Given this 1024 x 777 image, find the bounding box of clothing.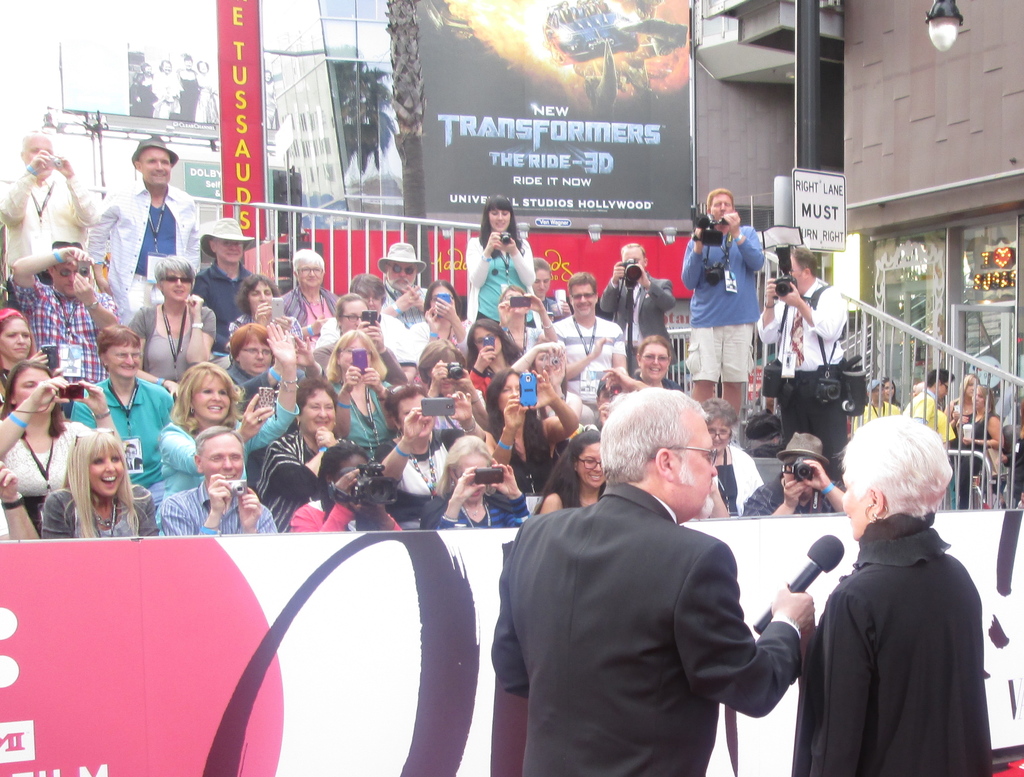
<region>904, 391, 954, 494</region>.
